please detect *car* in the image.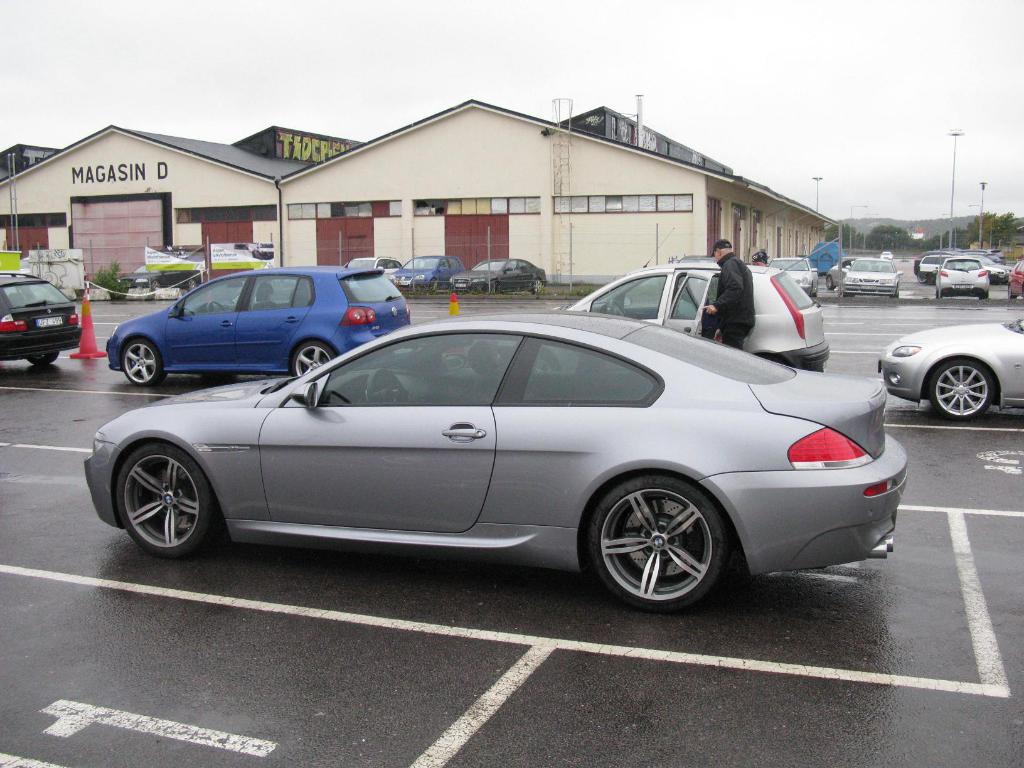
select_region(841, 255, 900, 298).
